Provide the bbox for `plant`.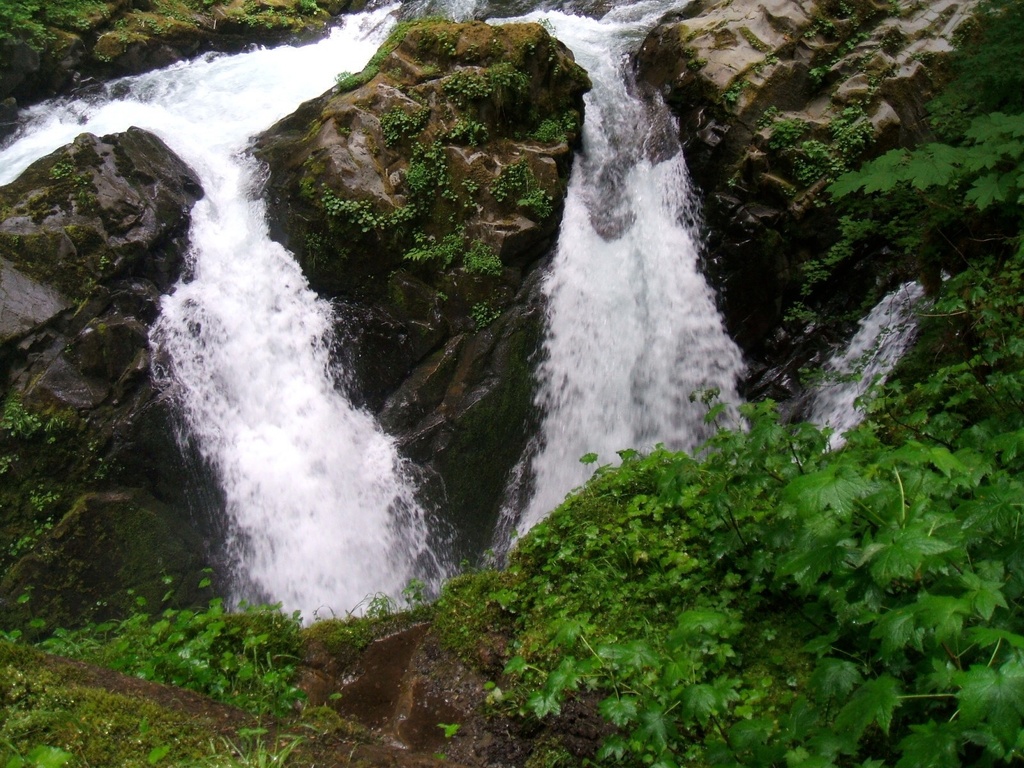
[413,137,472,216].
